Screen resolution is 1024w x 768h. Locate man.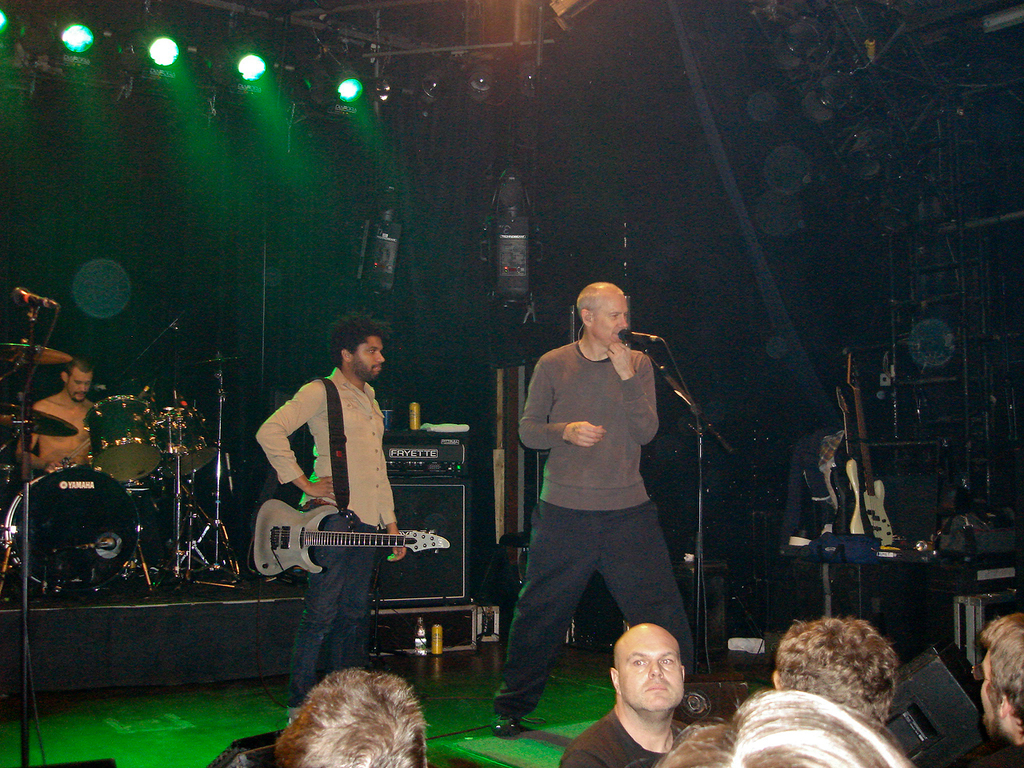
(252, 310, 406, 724).
